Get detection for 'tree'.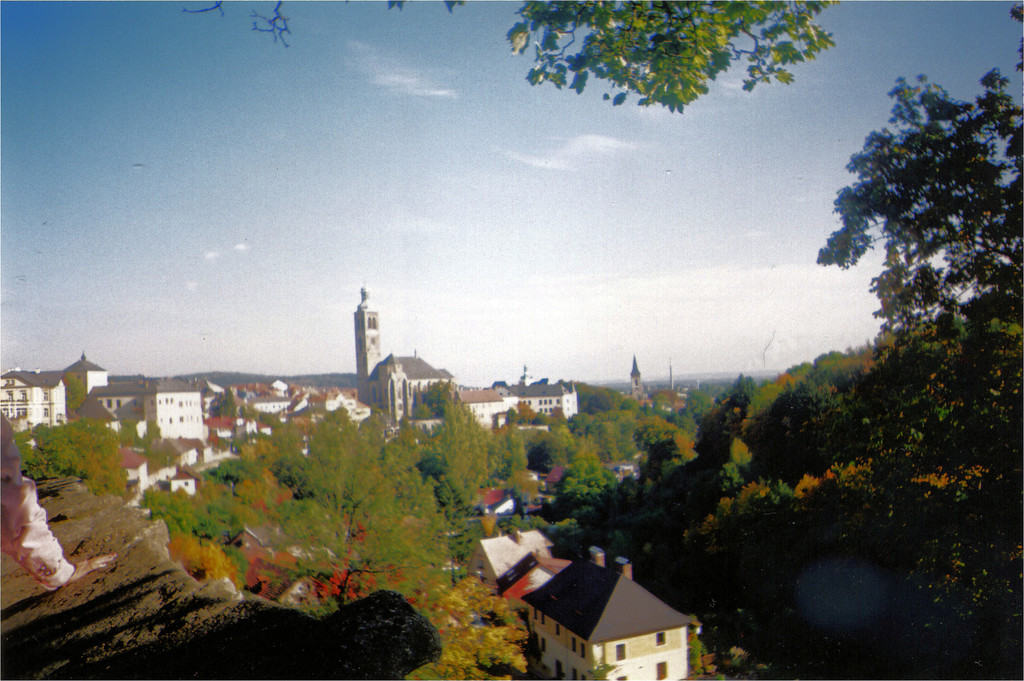
Detection: locate(591, 401, 627, 466).
